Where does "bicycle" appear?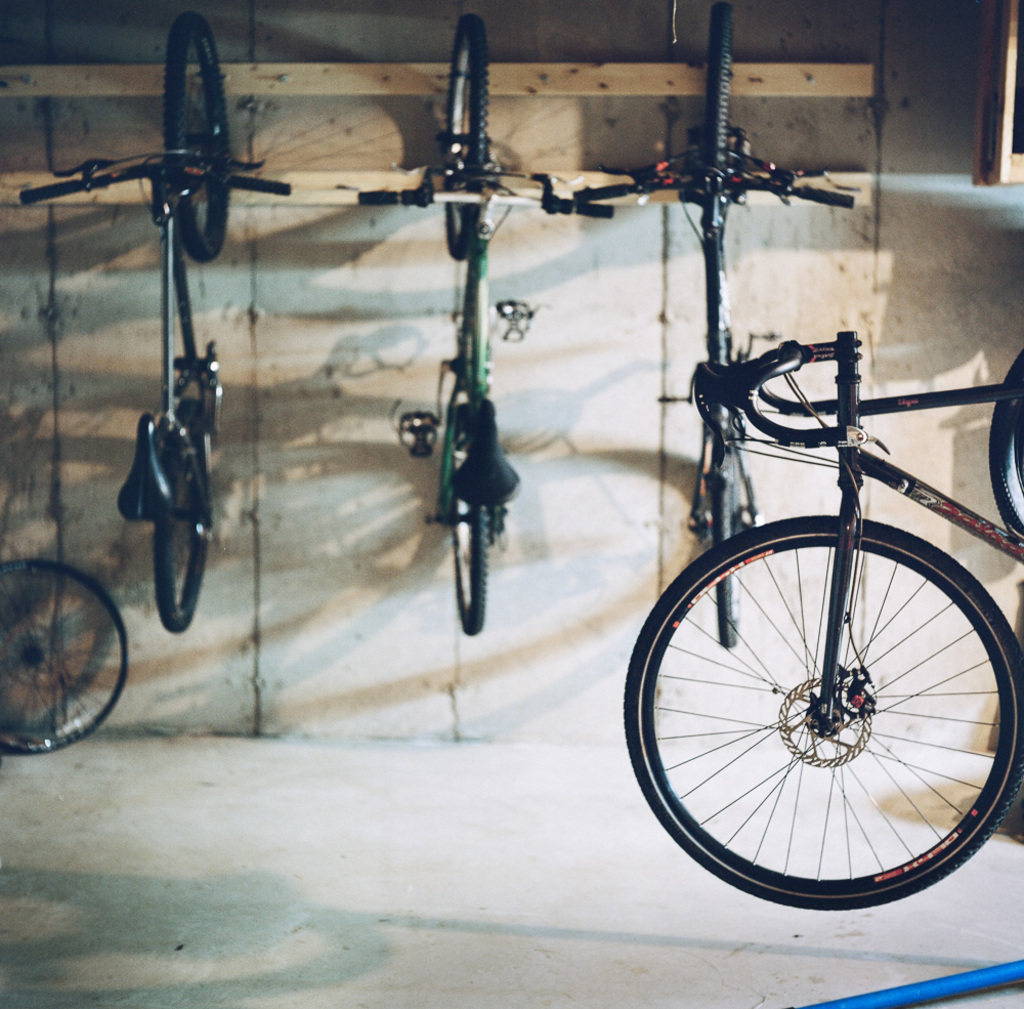
Appears at locate(592, 279, 1023, 942).
